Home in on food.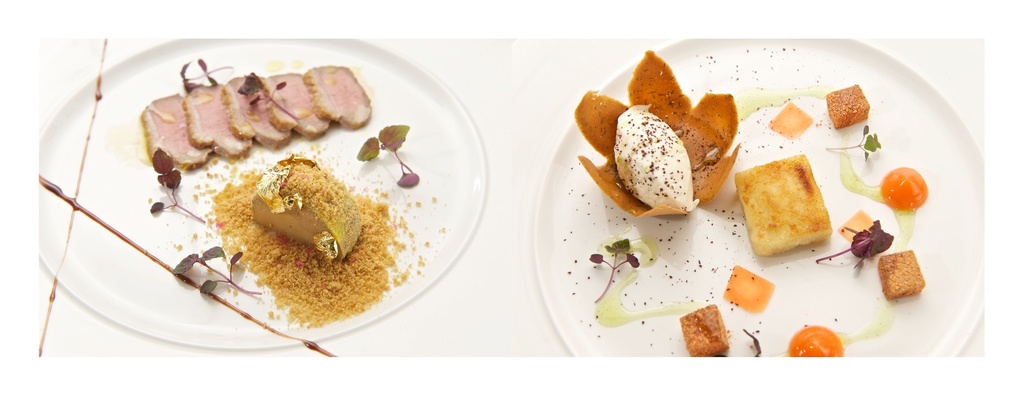
Homed in at detection(143, 93, 210, 177).
